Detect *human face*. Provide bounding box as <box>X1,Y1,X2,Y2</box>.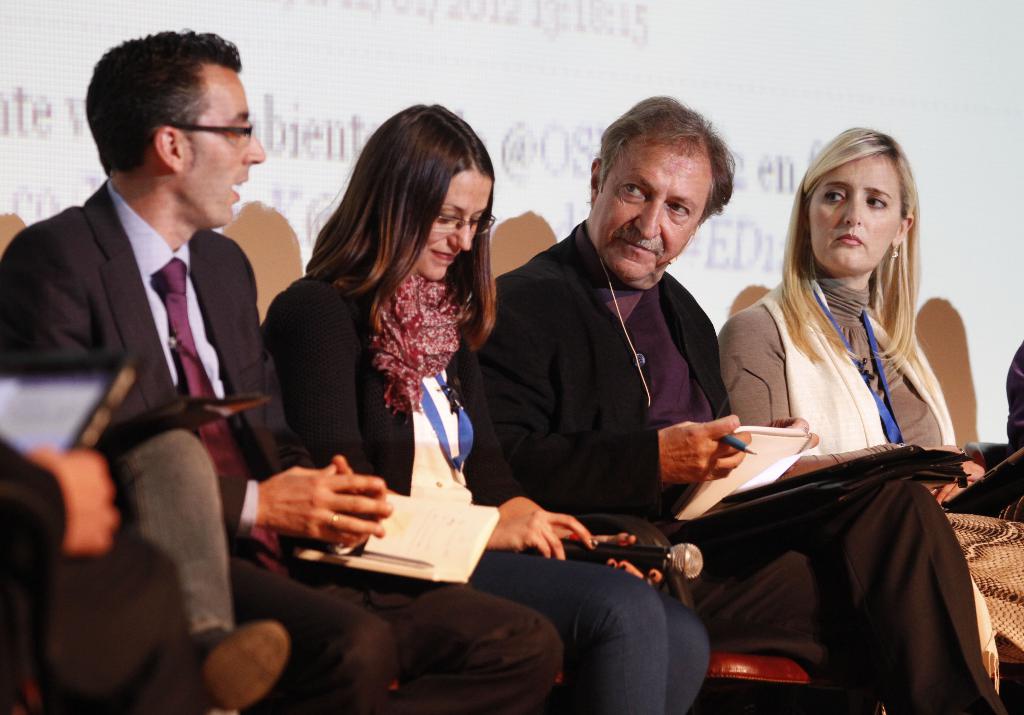
<box>183,70,263,230</box>.
